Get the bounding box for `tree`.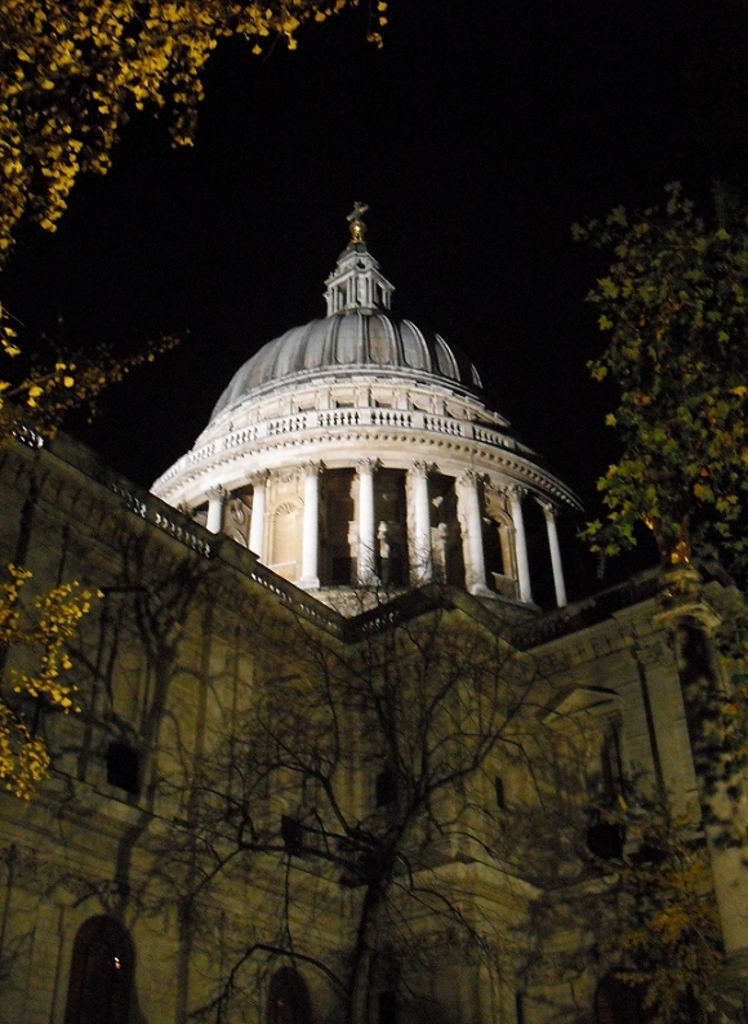
0:0:389:437.
